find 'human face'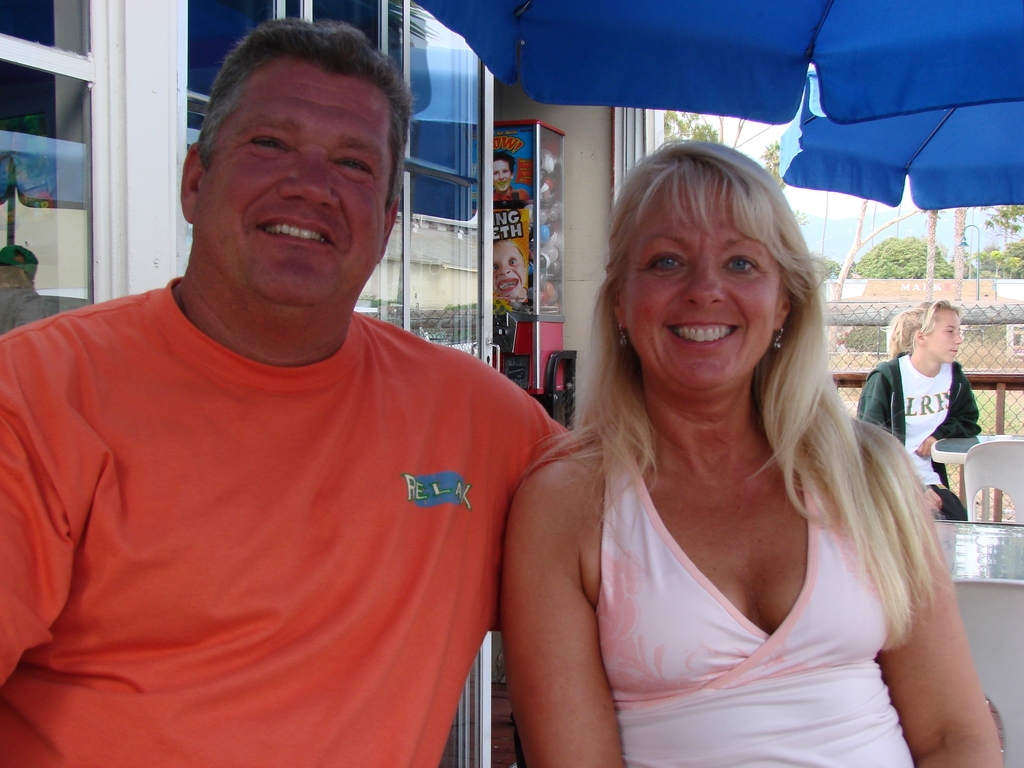
detection(928, 312, 961, 364)
